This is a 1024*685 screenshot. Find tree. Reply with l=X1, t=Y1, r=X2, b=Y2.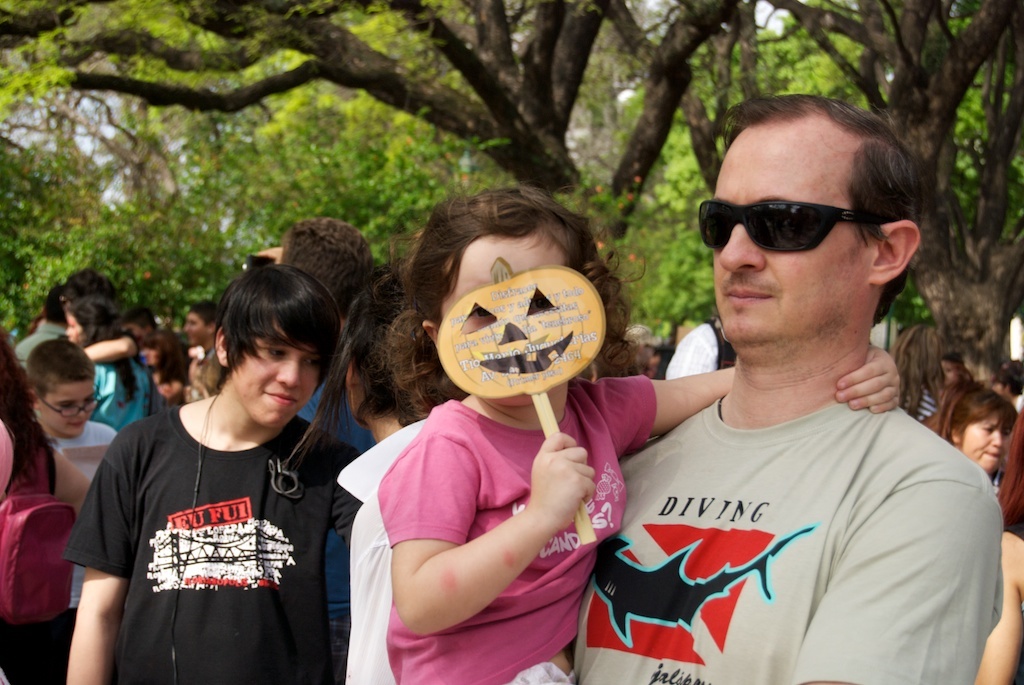
l=0, t=0, r=793, b=346.
